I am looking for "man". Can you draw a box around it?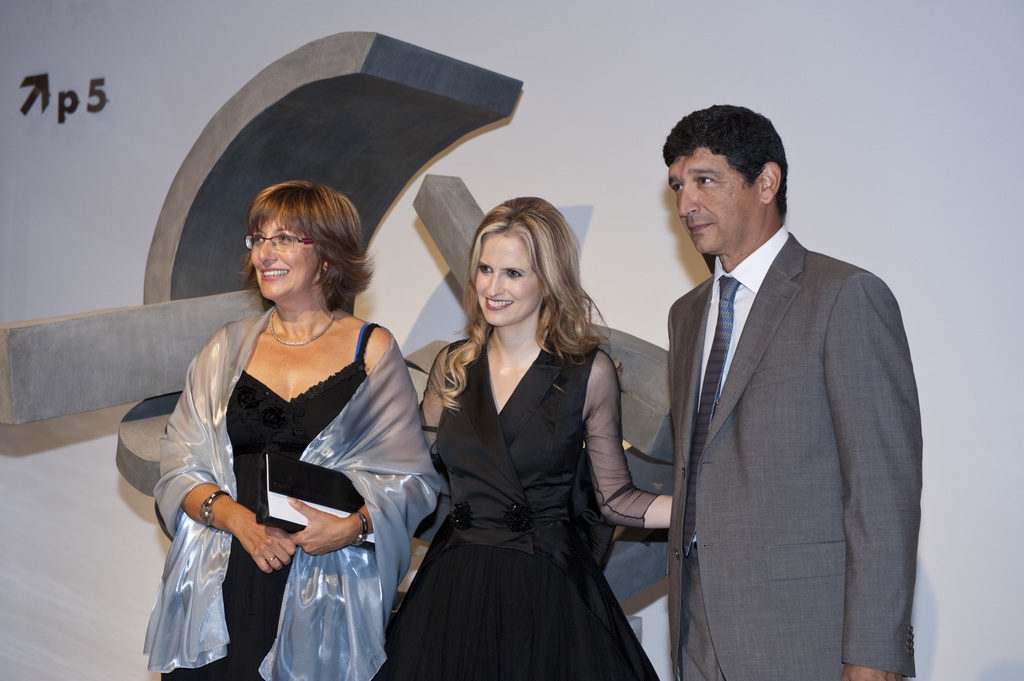
Sure, the bounding box is [641, 97, 923, 680].
